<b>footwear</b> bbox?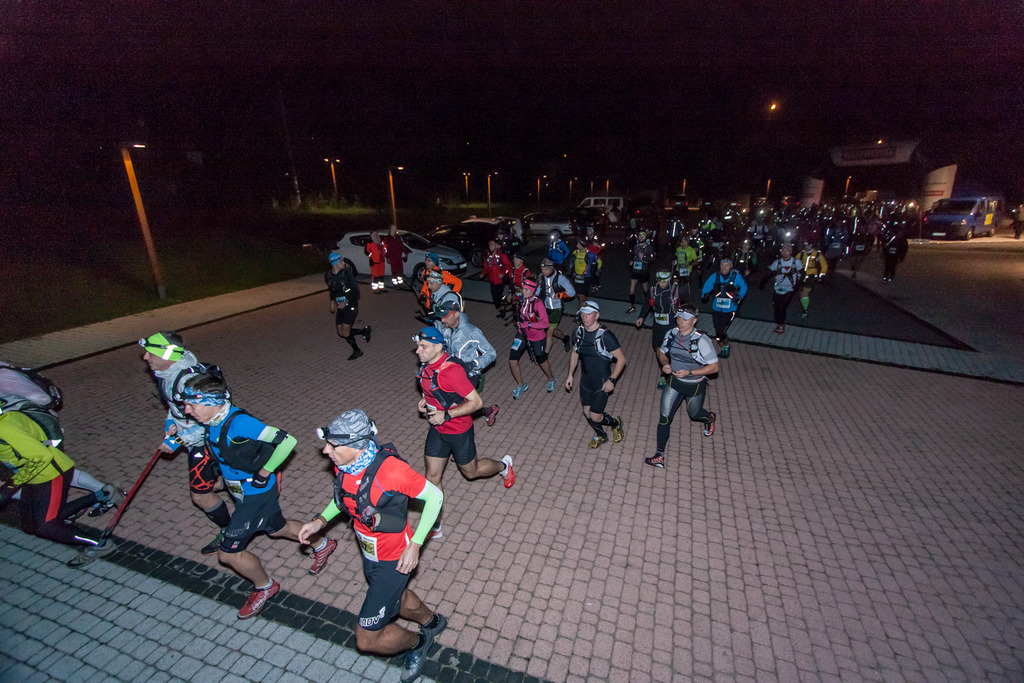
<bbox>364, 325, 374, 342</bbox>
